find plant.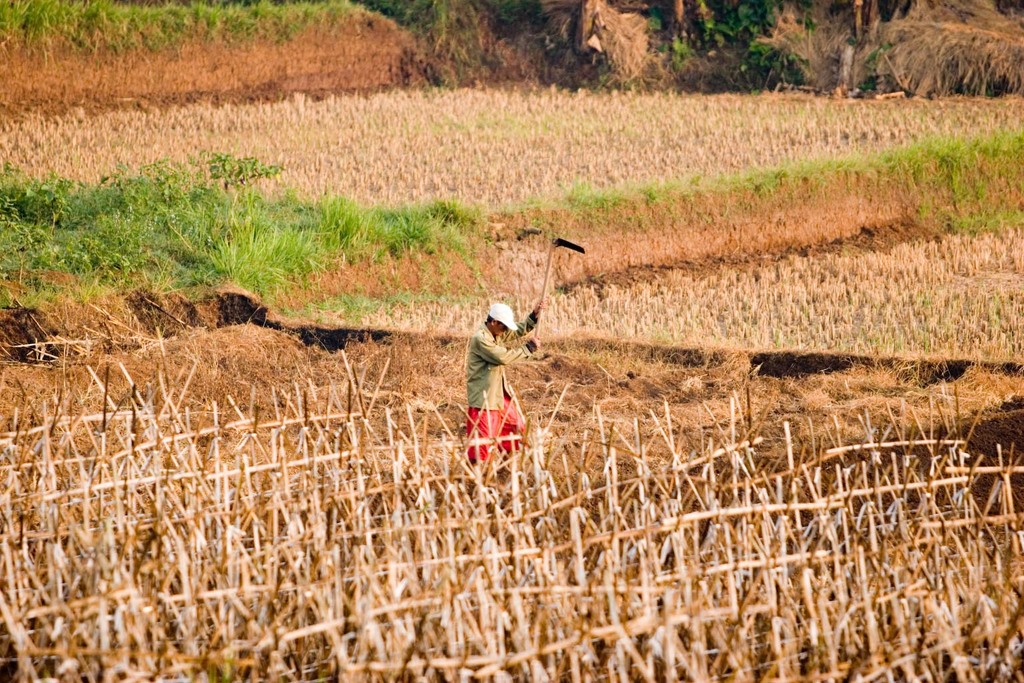
650 0 803 92.
